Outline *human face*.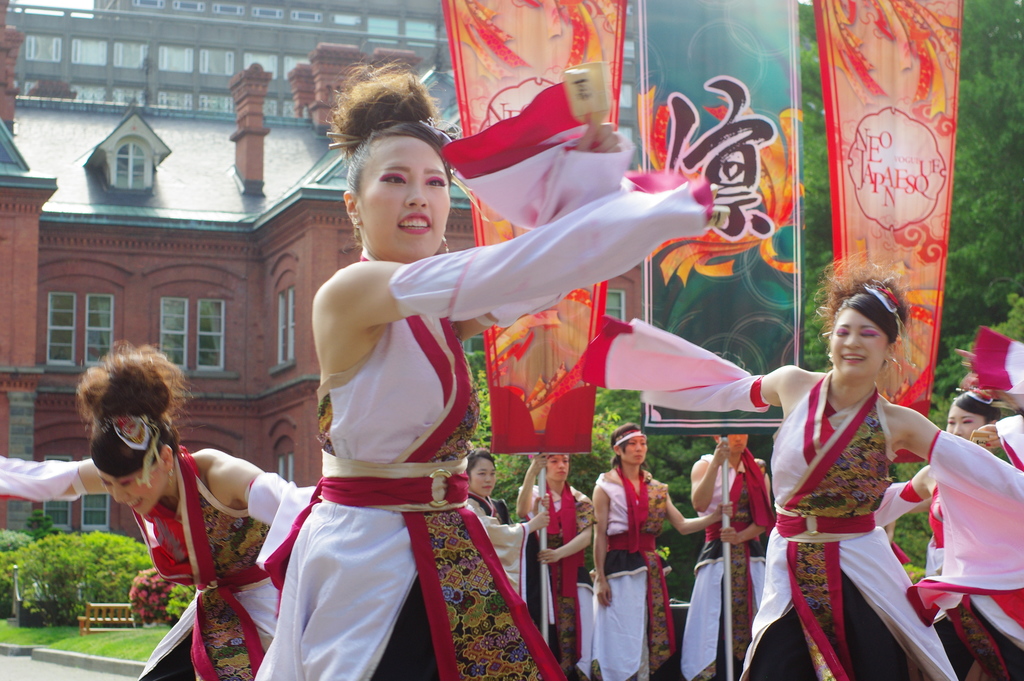
Outline: BBox(618, 434, 643, 472).
